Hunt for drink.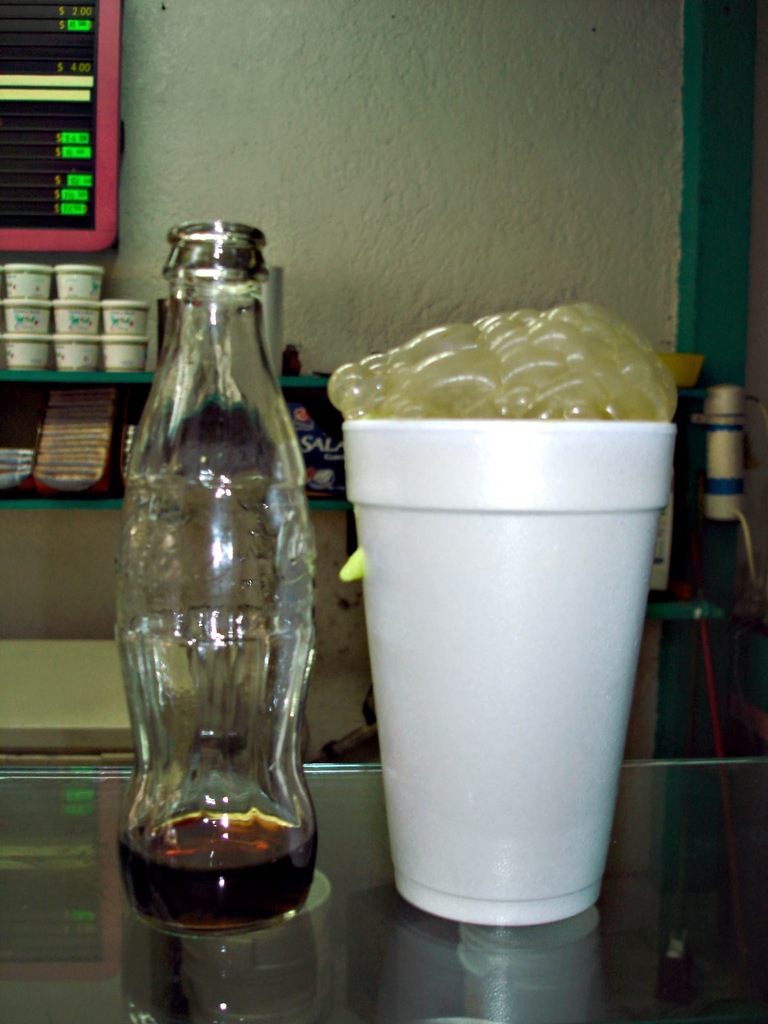
Hunted down at {"left": 114, "top": 814, "right": 318, "bottom": 933}.
